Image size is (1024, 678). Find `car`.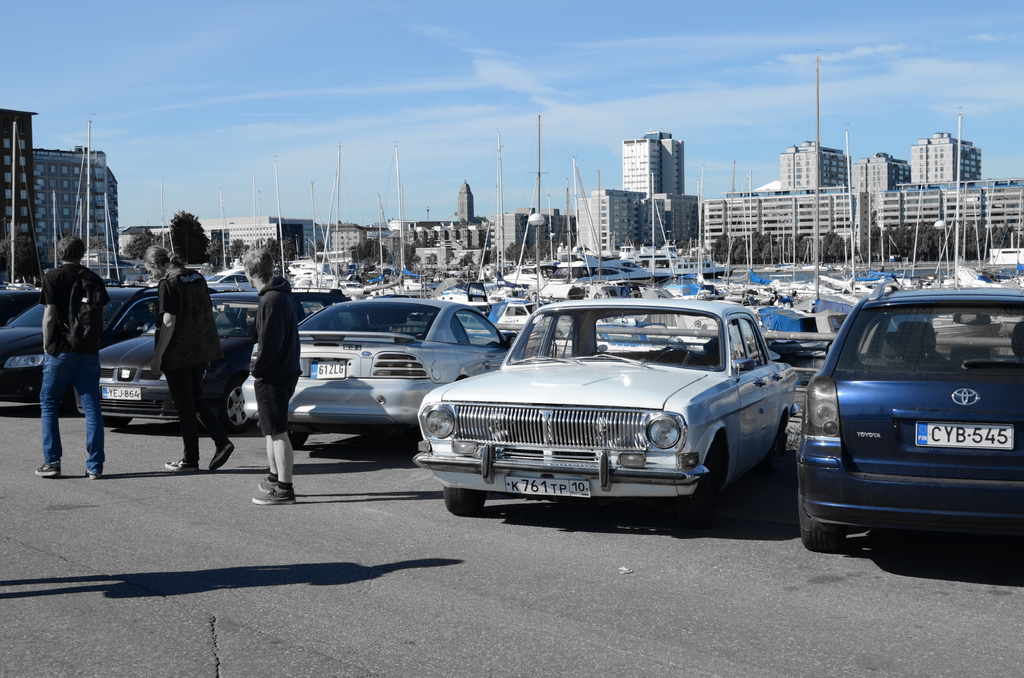
<bbox>241, 292, 510, 449</bbox>.
